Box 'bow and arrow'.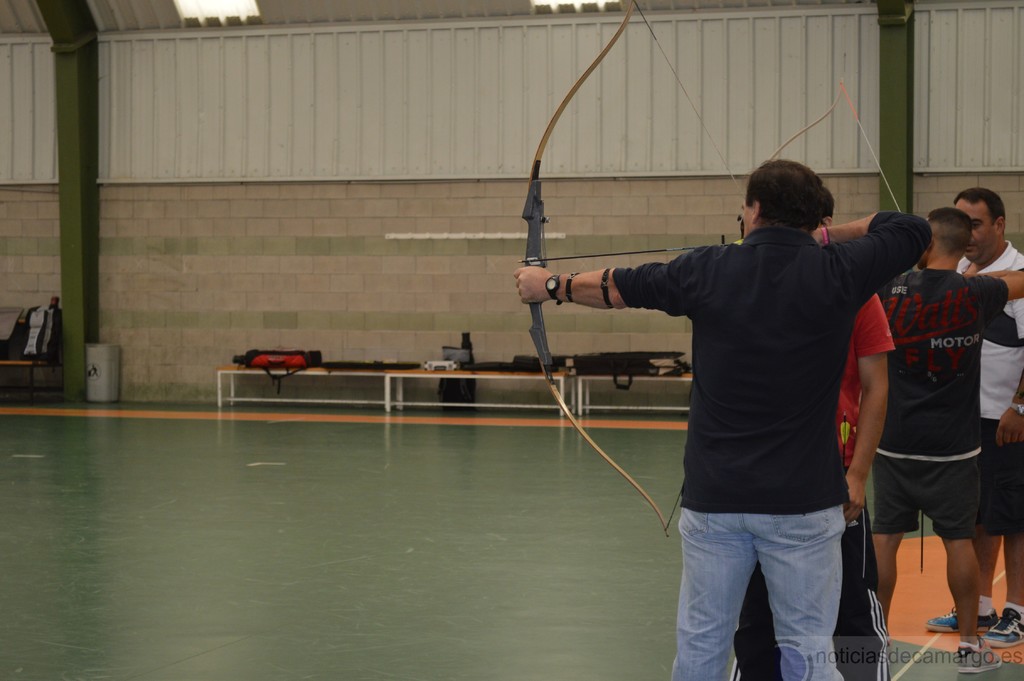
Rect(735, 72, 922, 581).
